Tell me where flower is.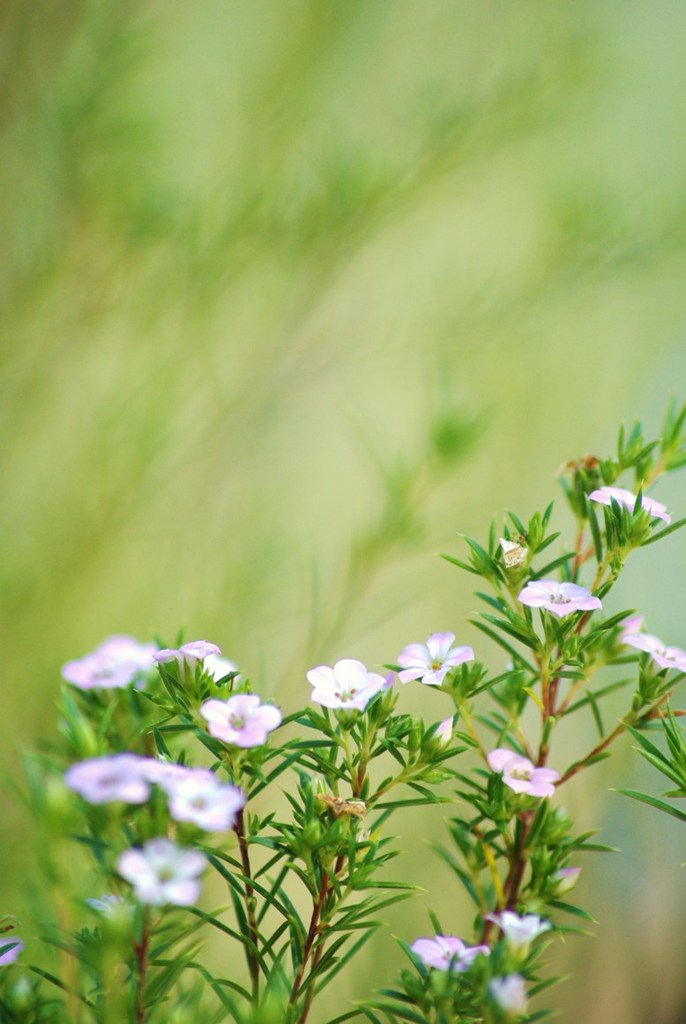
flower is at locate(58, 636, 160, 690).
